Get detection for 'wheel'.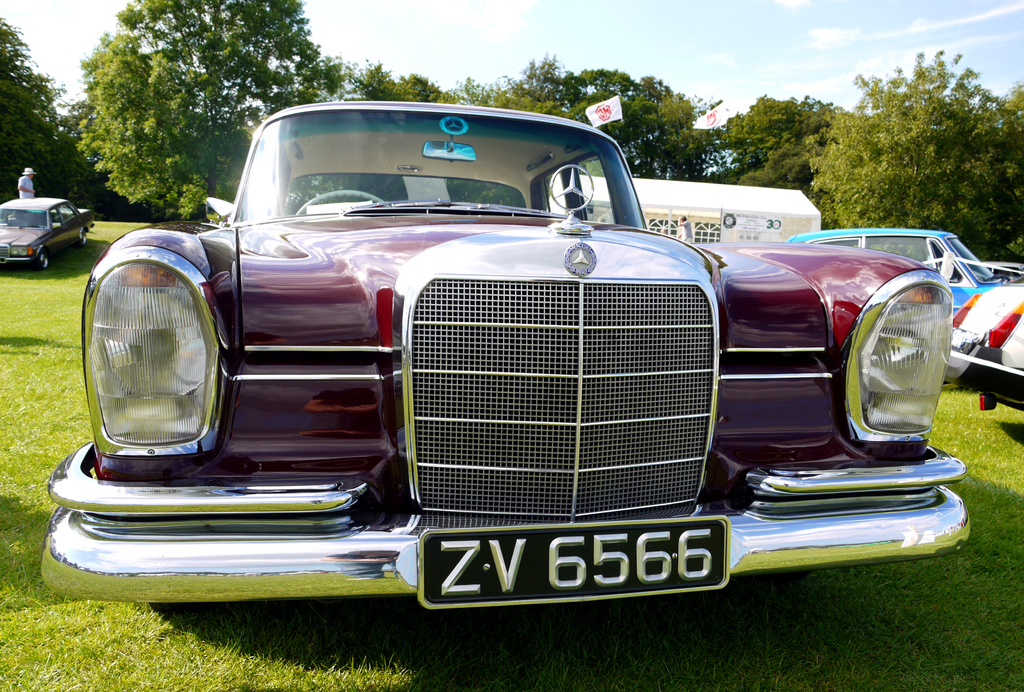
Detection: 79,231,86,245.
